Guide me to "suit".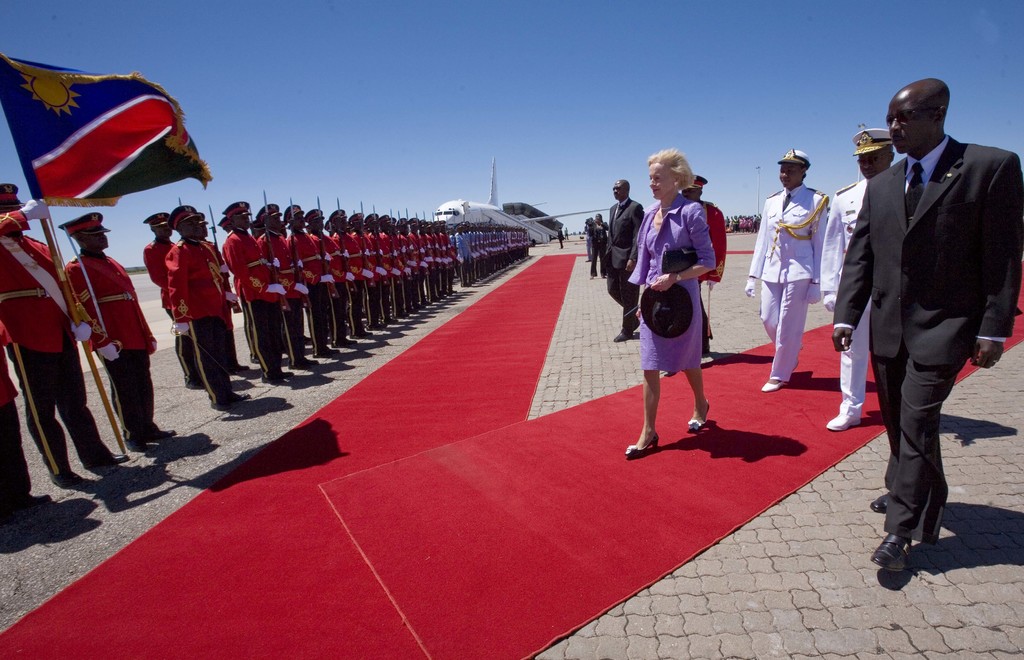
Guidance: left=219, top=228, right=282, bottom=381.
